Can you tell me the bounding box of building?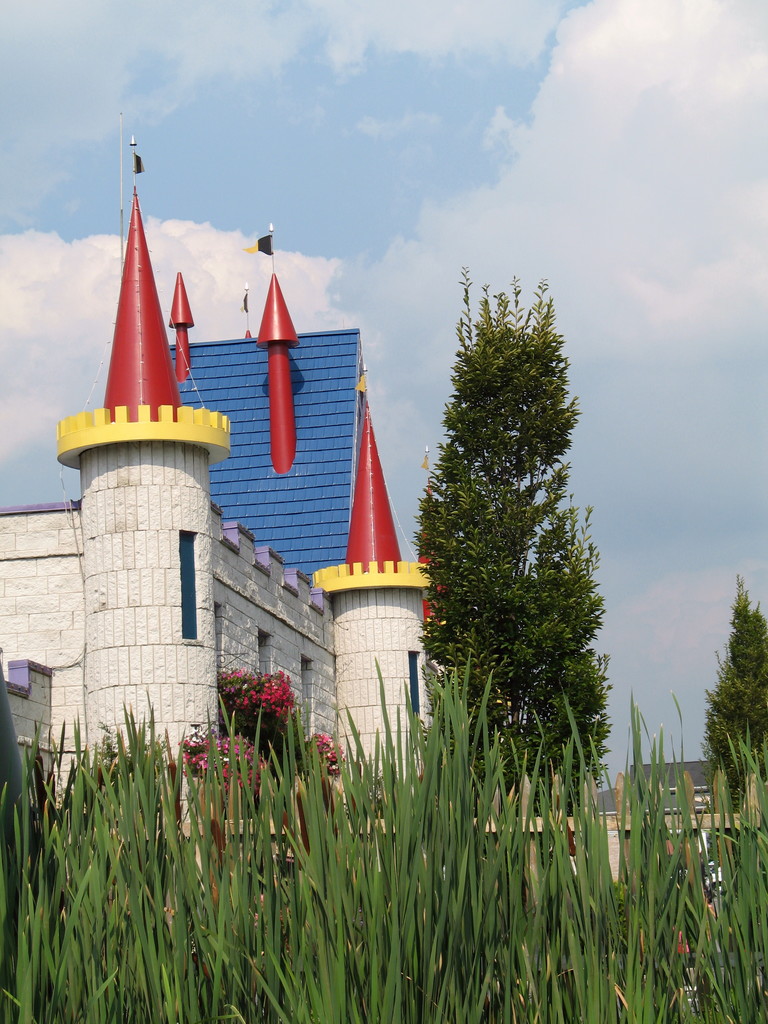
[476,755,767,884].
